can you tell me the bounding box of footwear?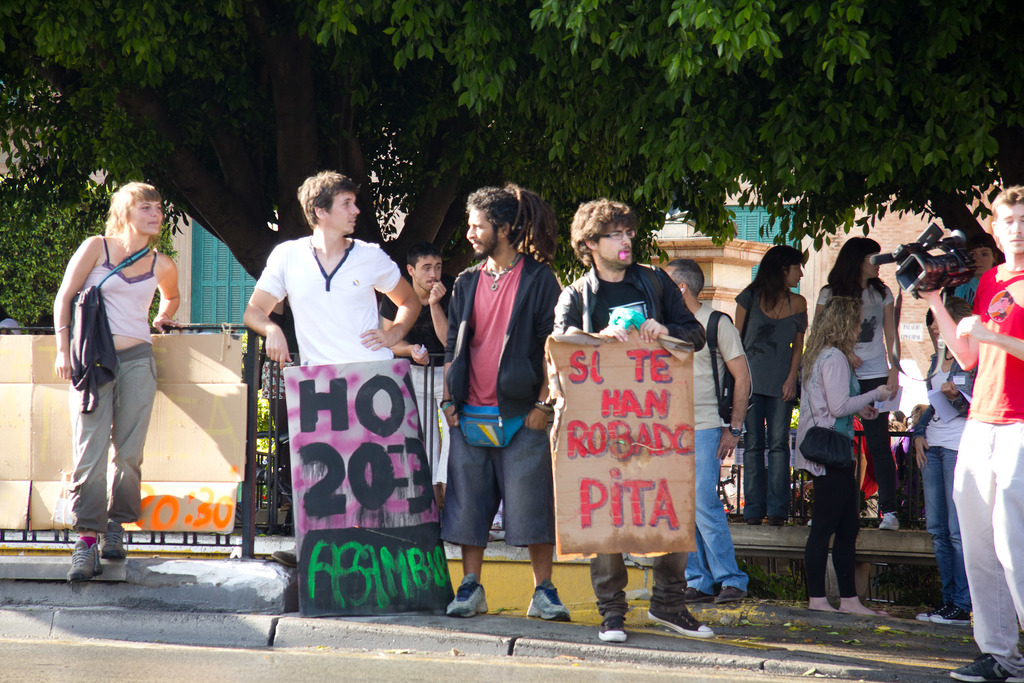
box=[46, 529, 115, 588].
